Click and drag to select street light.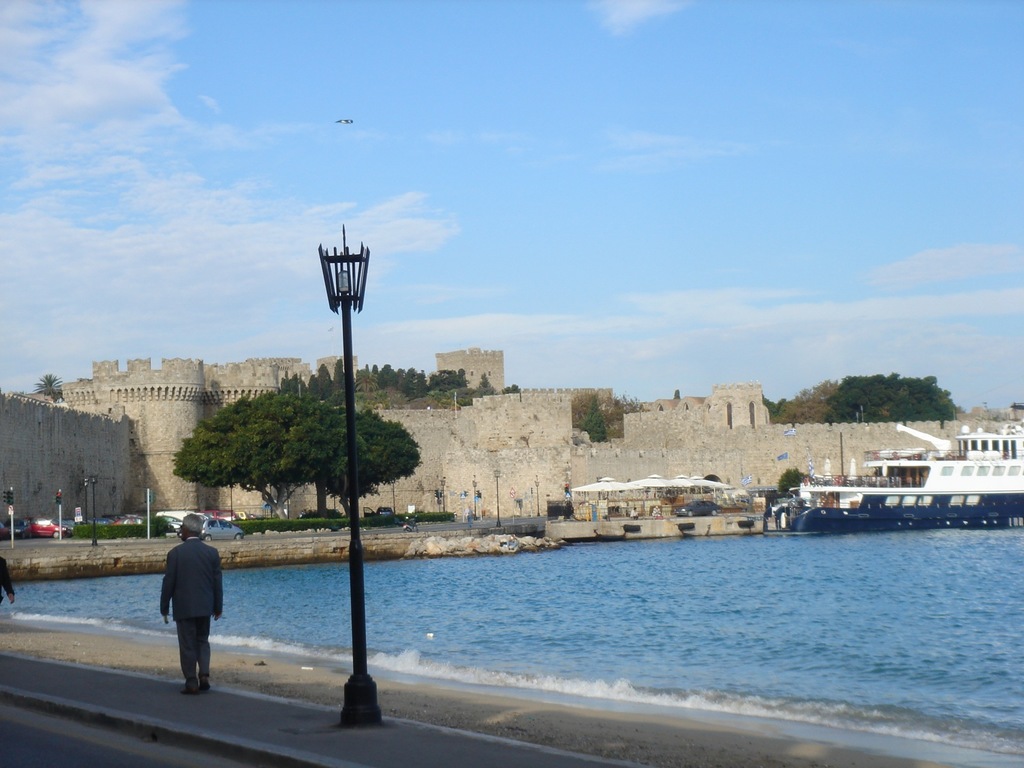
Selection: left=494, top=467, right=504, bottom=527.
